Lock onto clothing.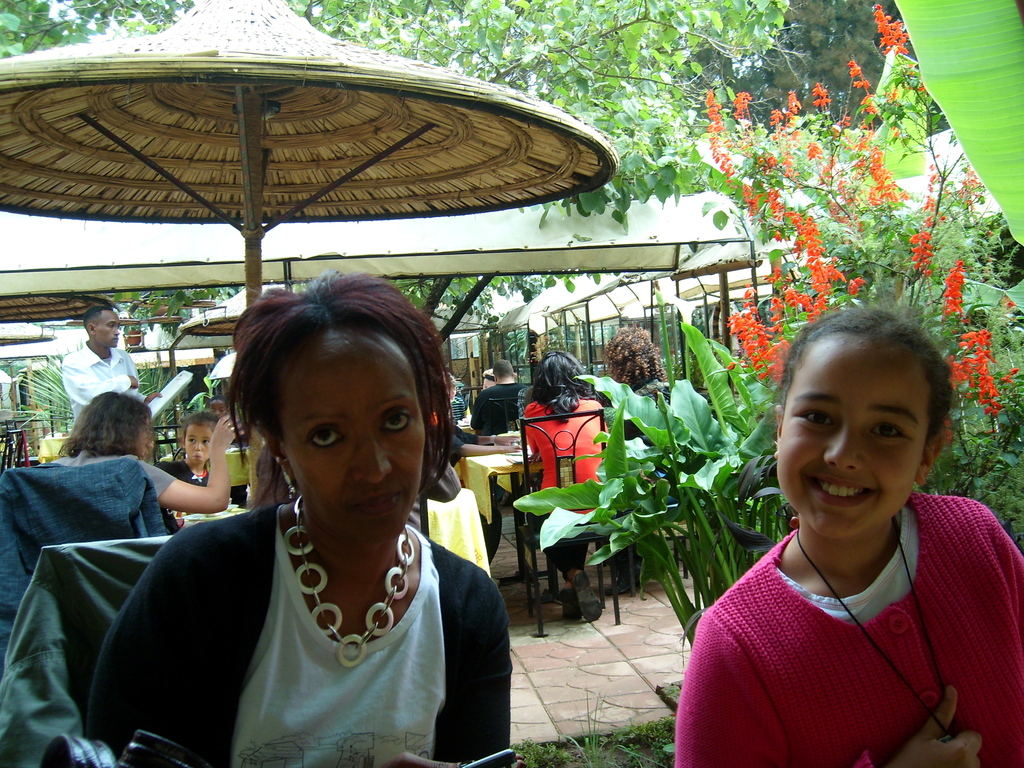
Locked: select_region(58, 336, 140, 419).
